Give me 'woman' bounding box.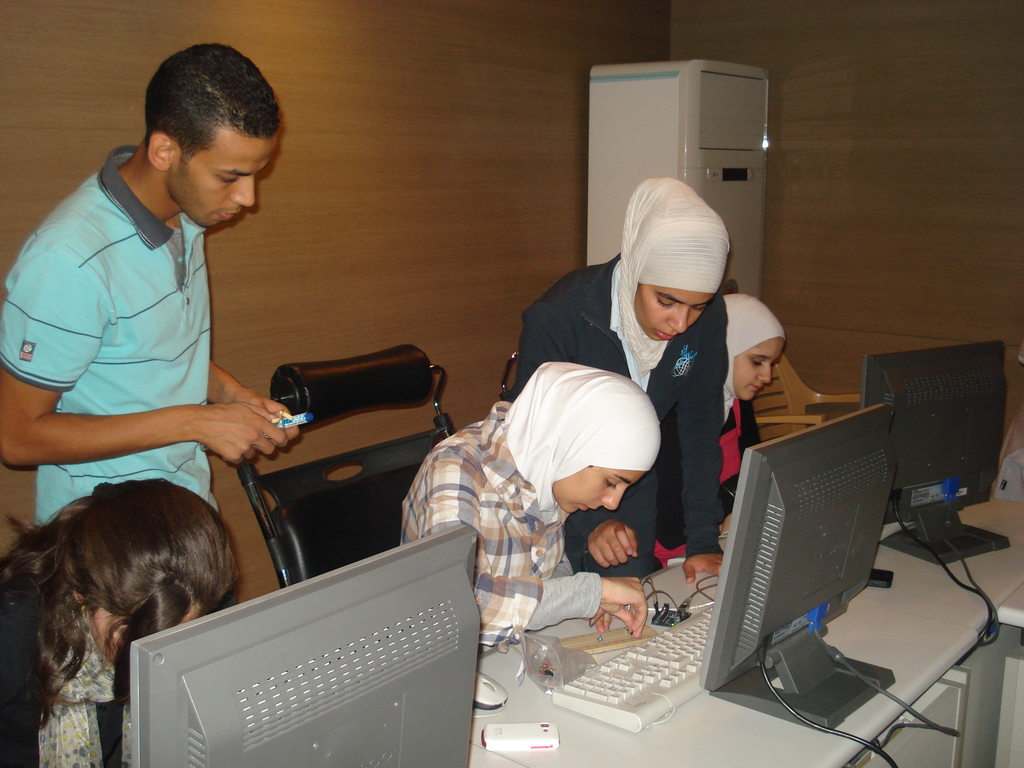
box(650, 288, 797, 574).
